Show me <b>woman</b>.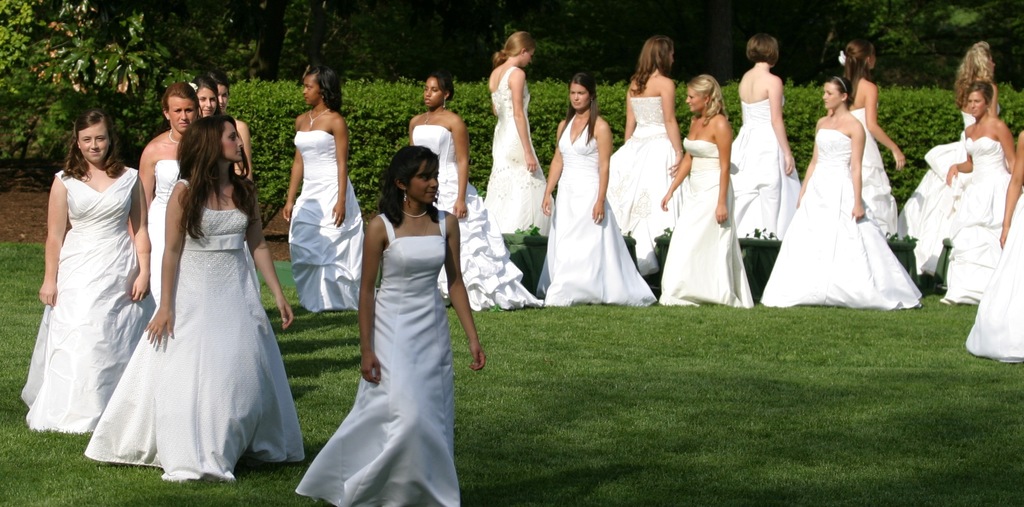
<b>woman</b> is here: select_region(764, 71, 922, 311).
